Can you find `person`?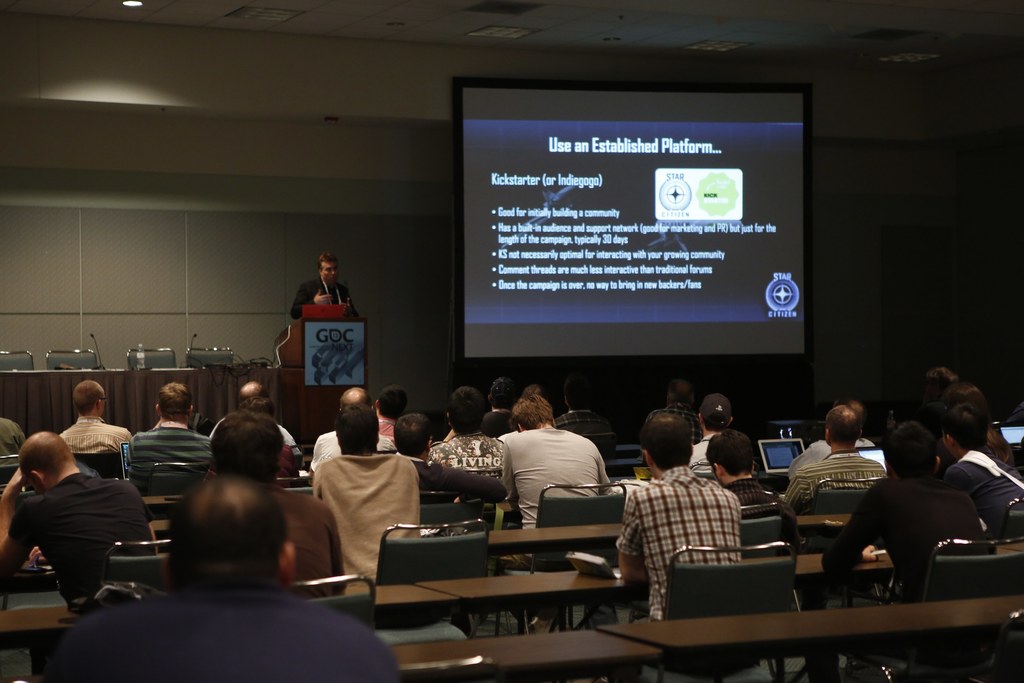
Yes, bounding box: pyautogui.locateOnScreen(769, 409, 899, 521).
